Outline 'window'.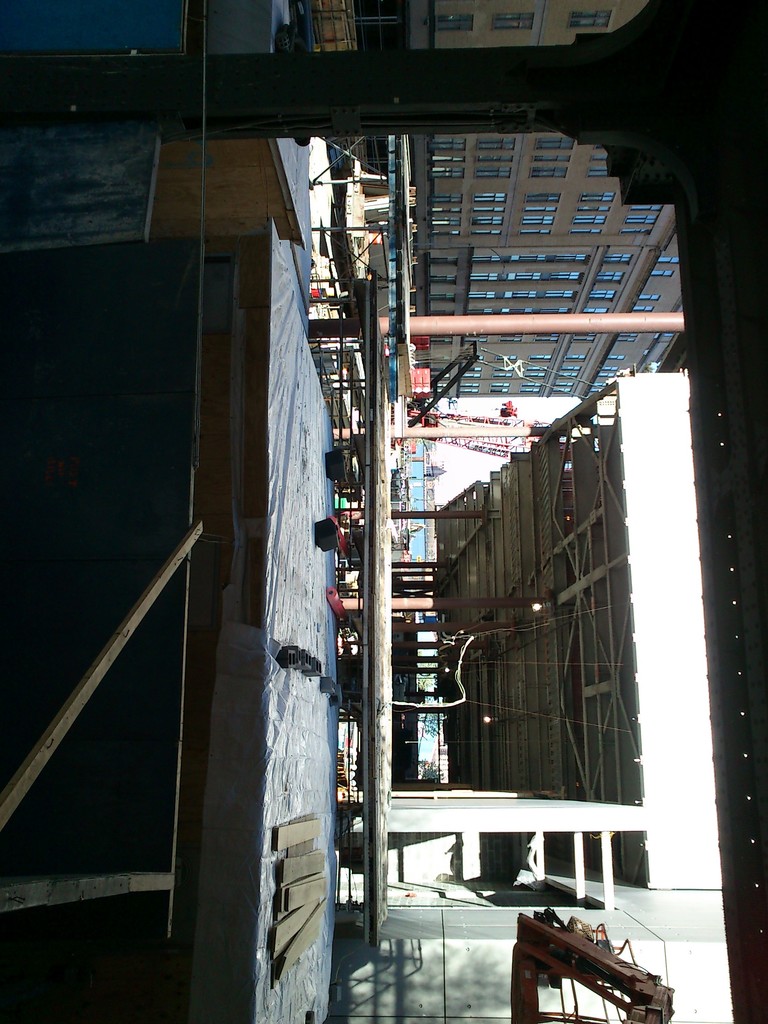
Outline: crop(524, 373, 545, 377).
